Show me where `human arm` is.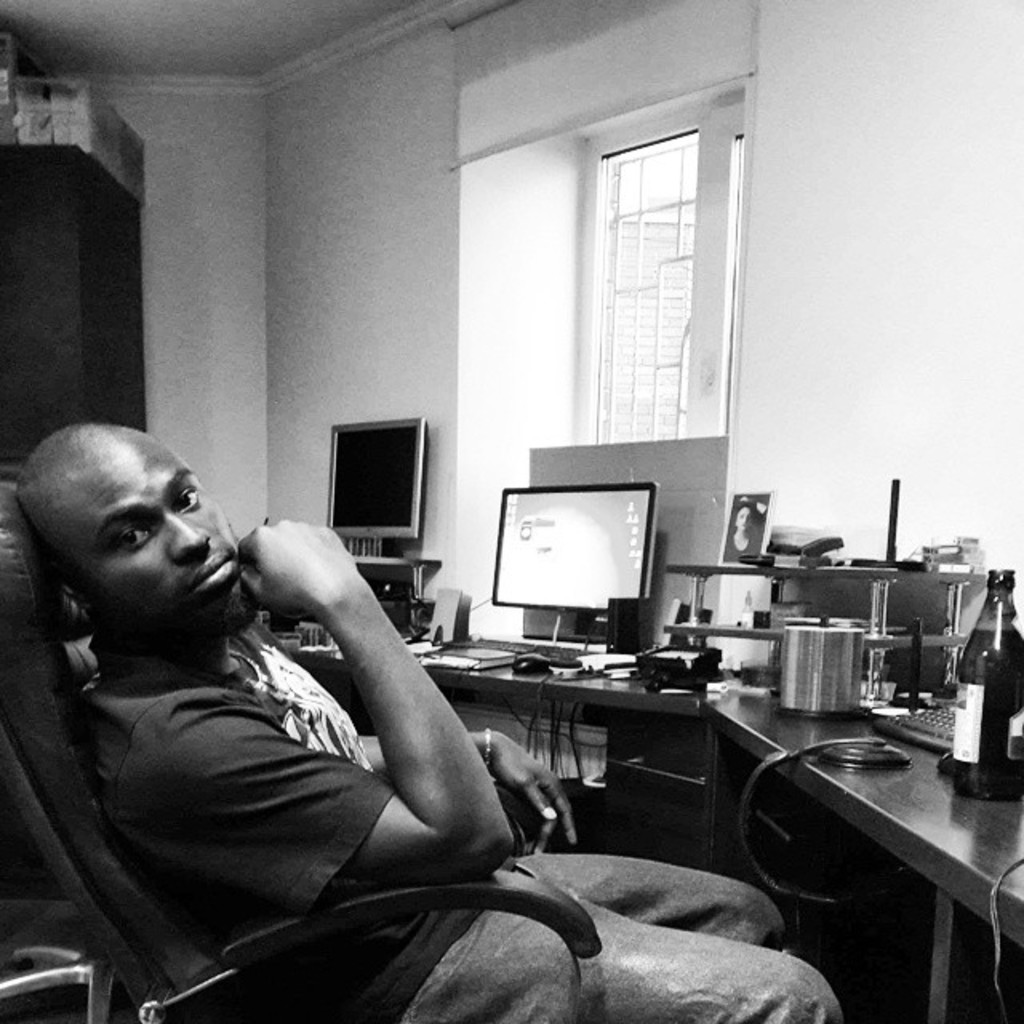
`human arm` is at box(347, 704, 589, 862).
